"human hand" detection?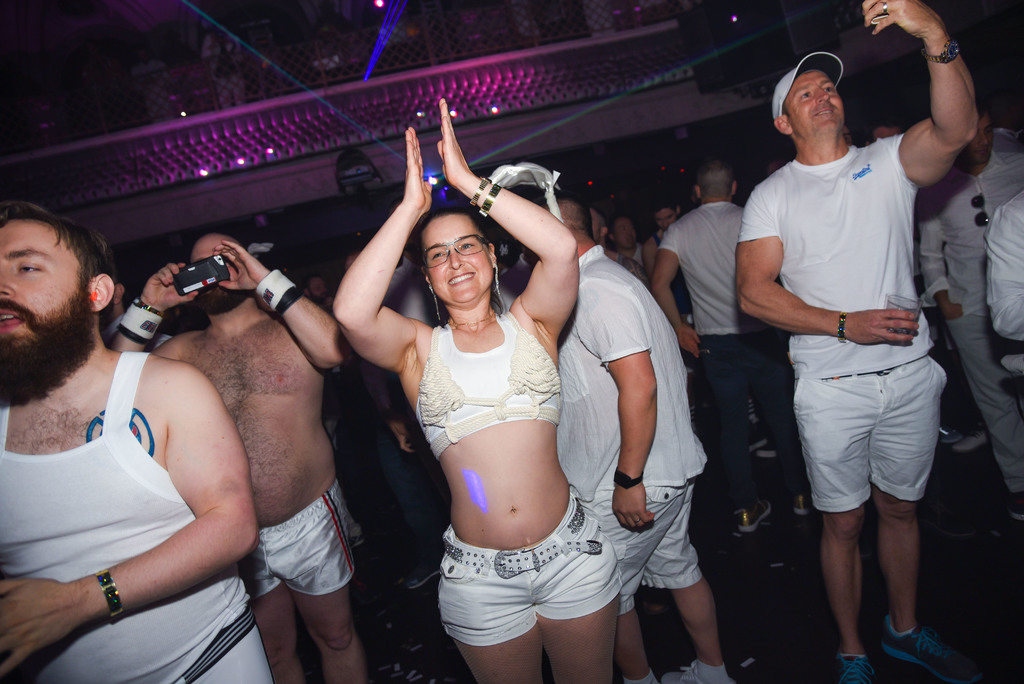
pyautogui.locateOnScreen(0, 578, 75, 680)
